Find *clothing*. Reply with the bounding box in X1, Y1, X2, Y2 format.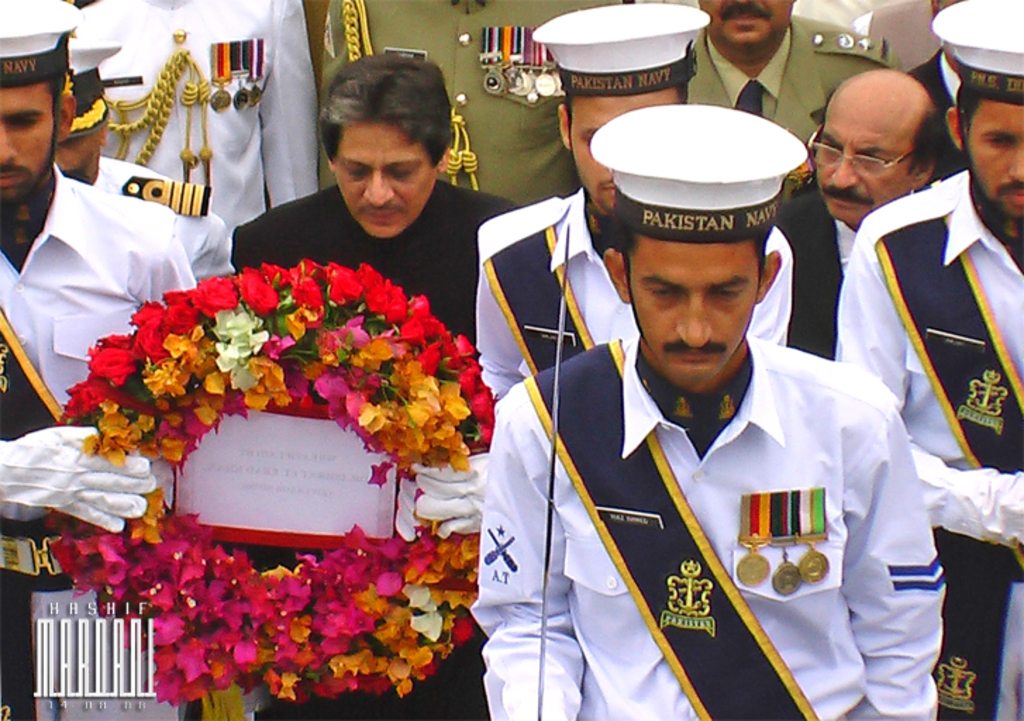
475, 184, 796, 403.
